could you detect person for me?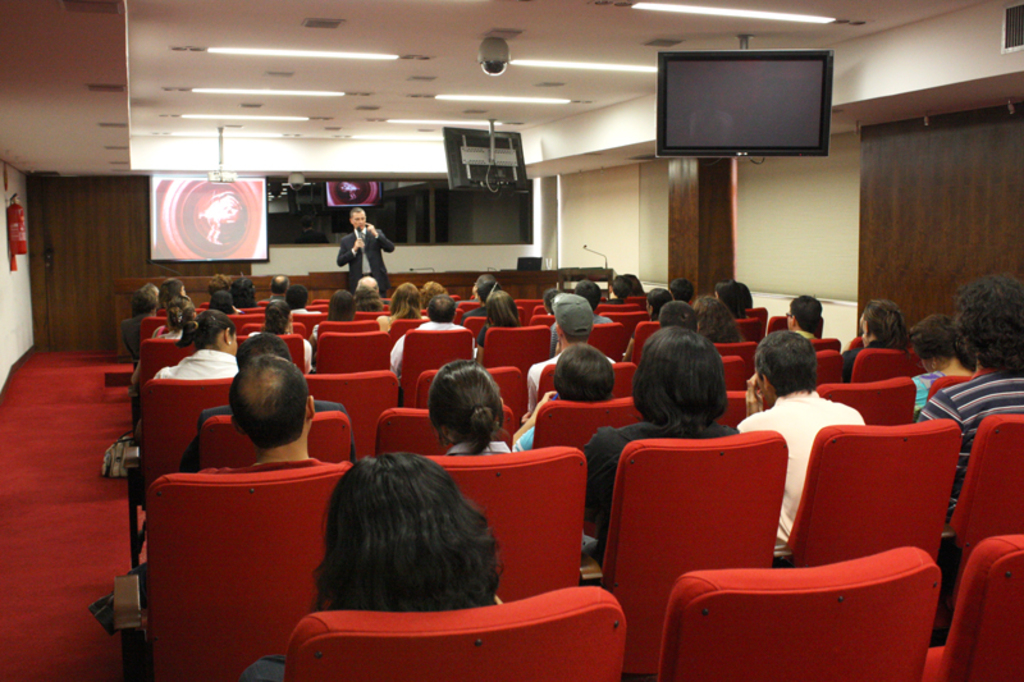
Detection result: left=326, top=292, right=349, bottom=317.
